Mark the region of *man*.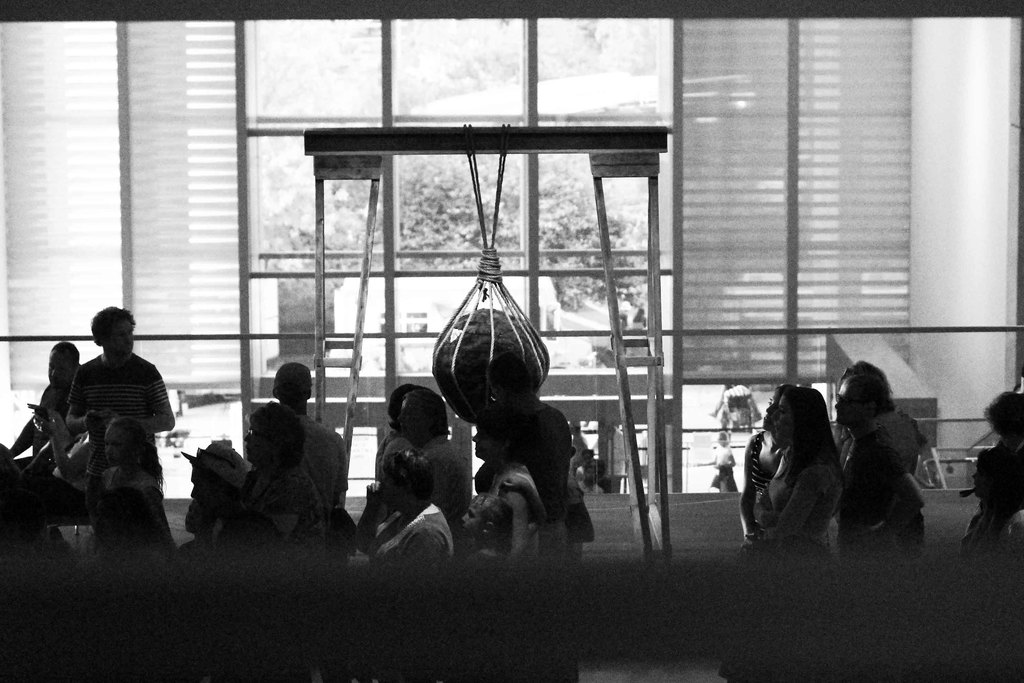
Region: pyautogui.locateOnScreen(15, 342, 82, 463).
